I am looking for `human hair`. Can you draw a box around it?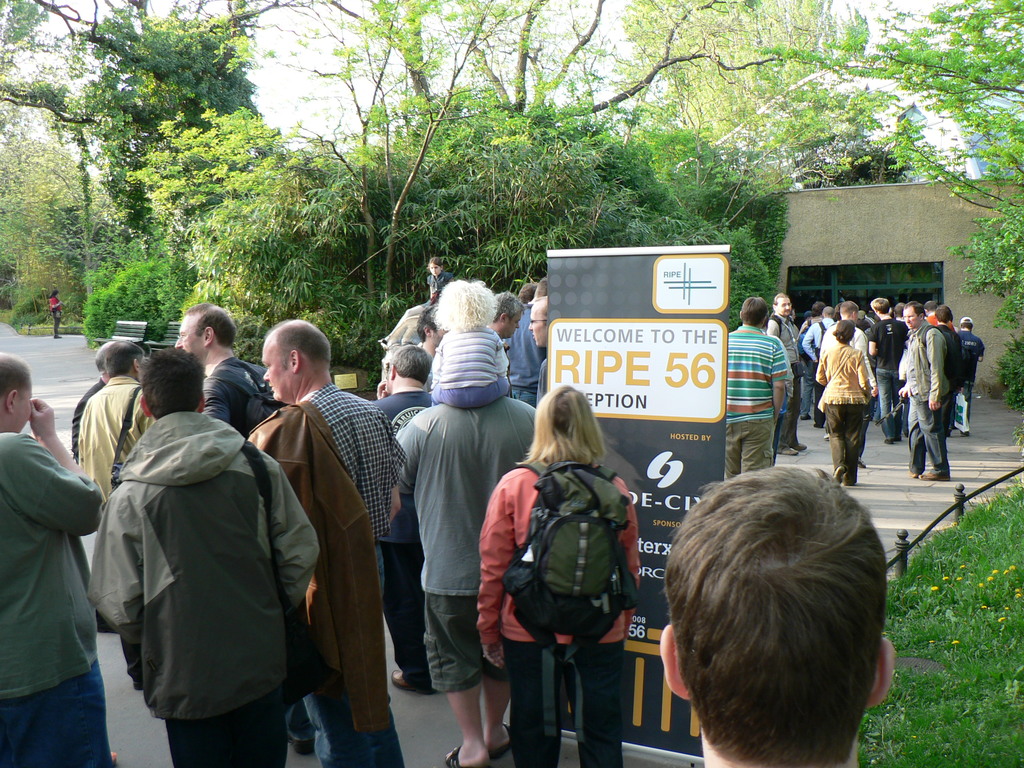
Sure, the bounding box is box(518, 282, 537, 301).
